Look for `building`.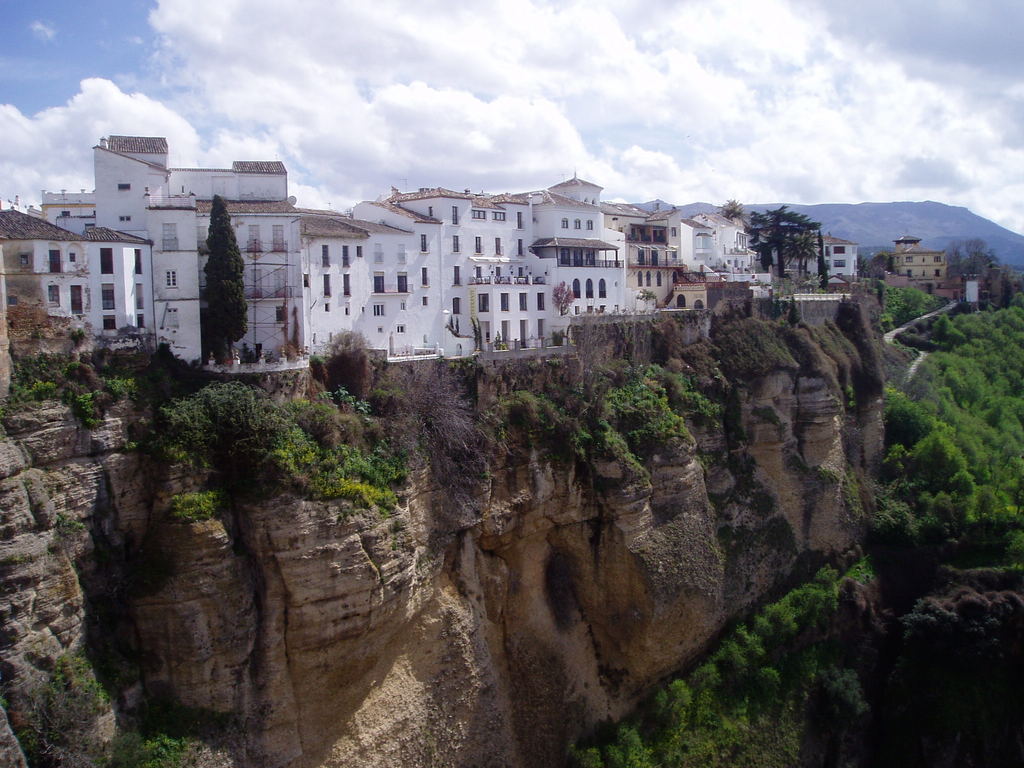
Found: bbox(887, 227, 954, 300).
